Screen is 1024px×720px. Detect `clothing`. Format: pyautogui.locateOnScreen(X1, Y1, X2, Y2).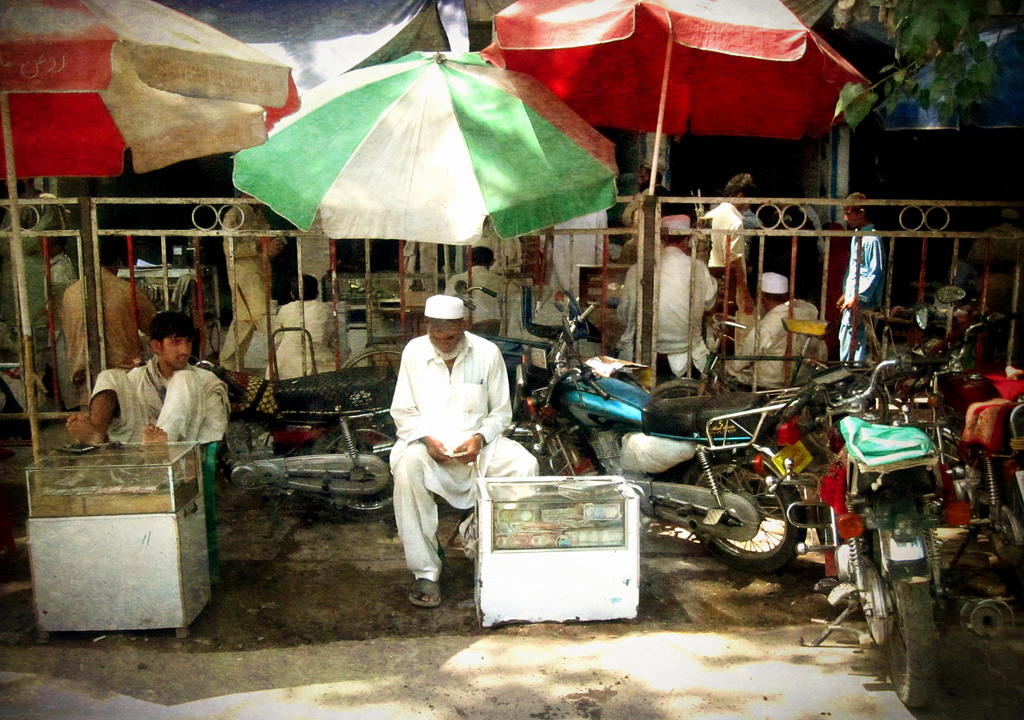
pyautogui.locateOnScreen(389, 299, 516, 598).
